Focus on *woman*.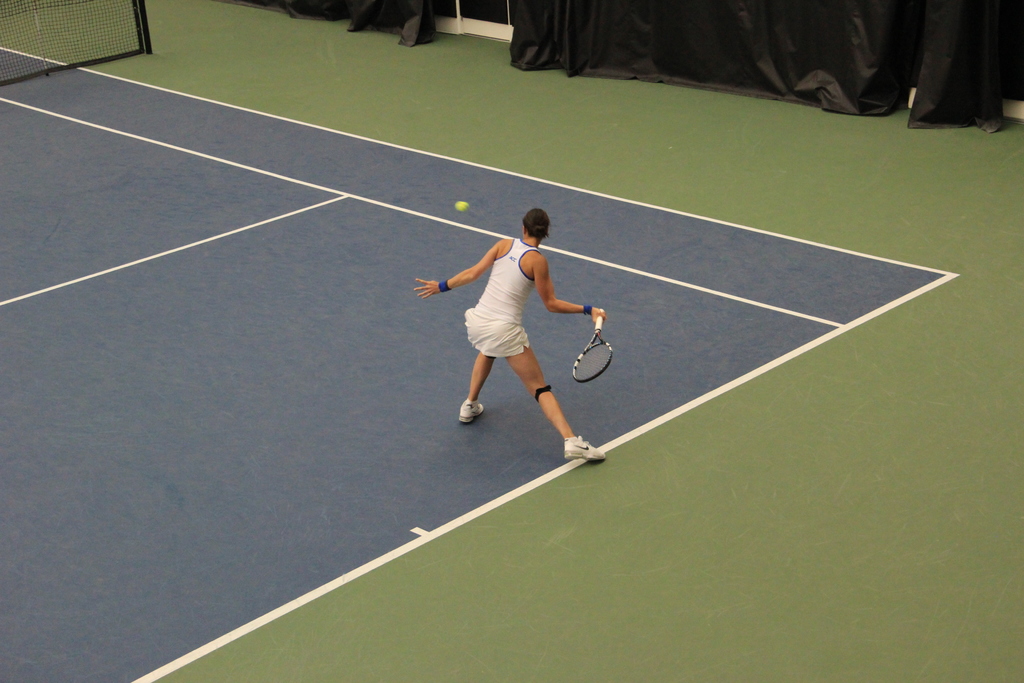
Focused at rect(428, 193, 597, 460).
